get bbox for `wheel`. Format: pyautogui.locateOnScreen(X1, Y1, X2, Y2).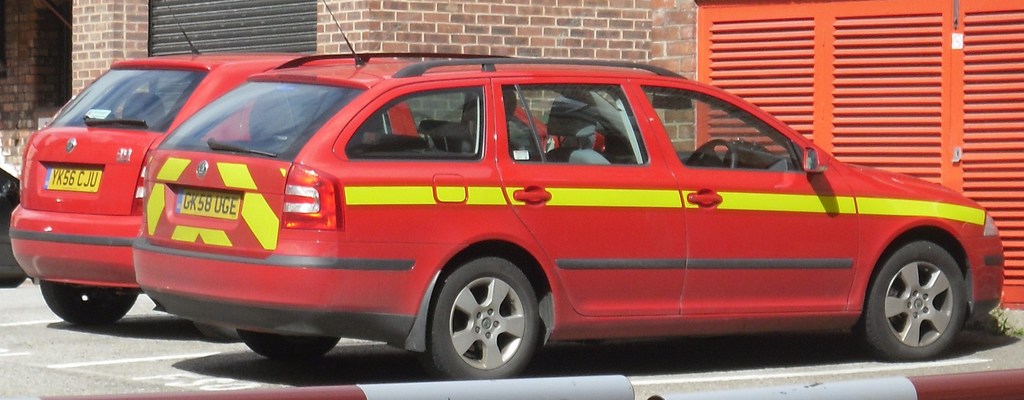
pyautogui.locateOnScreen(872, 214, 980, 357).
